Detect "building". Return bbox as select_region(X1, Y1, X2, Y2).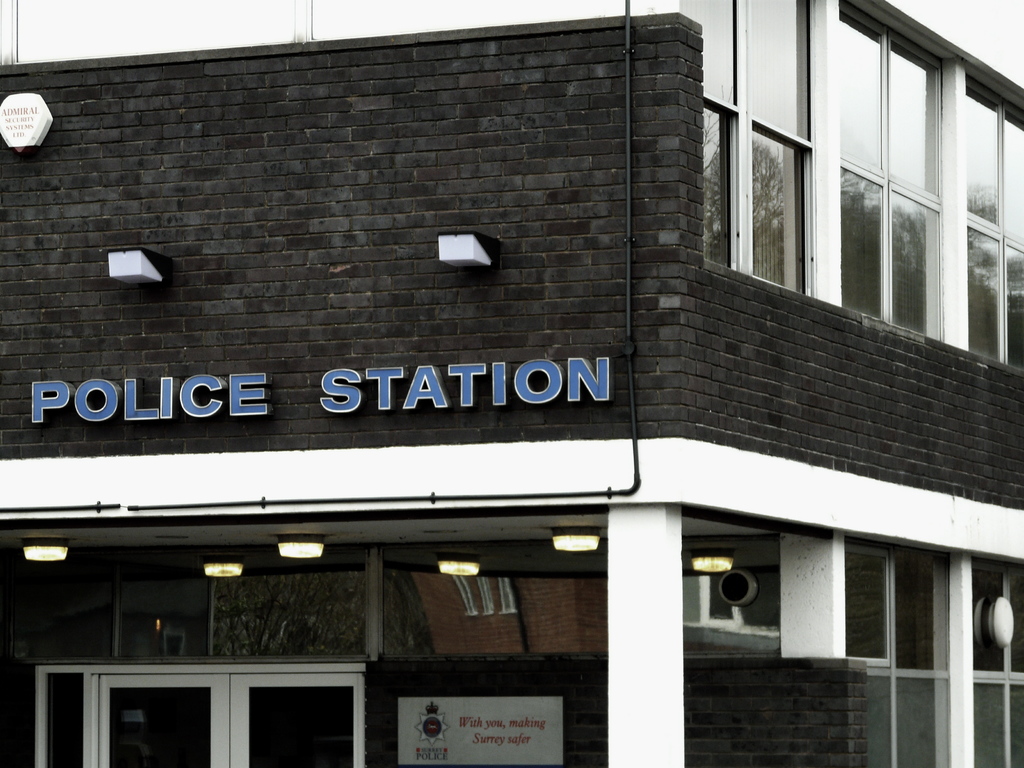
select_region(2, 4, 1023, 767).
